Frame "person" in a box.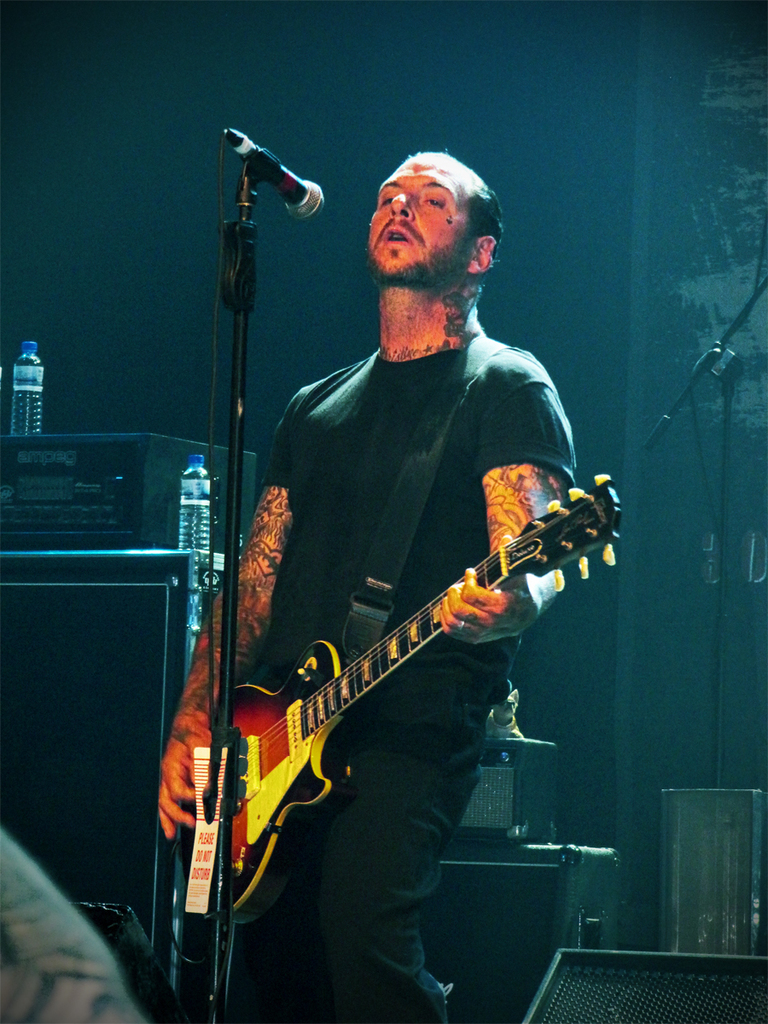
<box>162,135,608,999</box>.
